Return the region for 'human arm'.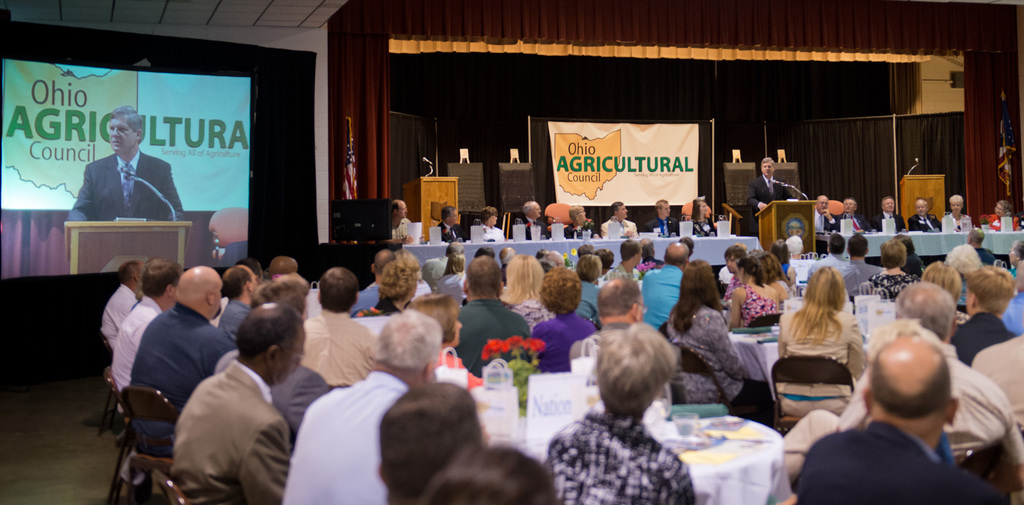
rect(709, 307, 753, 387).
